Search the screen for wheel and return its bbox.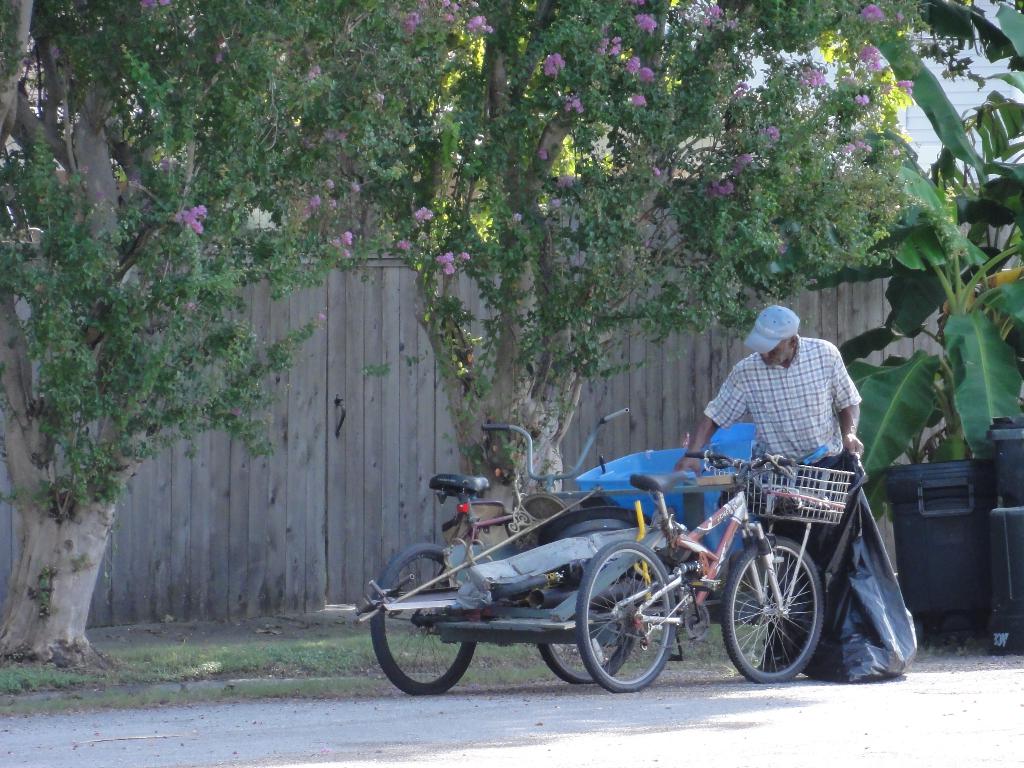
Found: [x1=530, y1=579, x2=640, y2=691].
